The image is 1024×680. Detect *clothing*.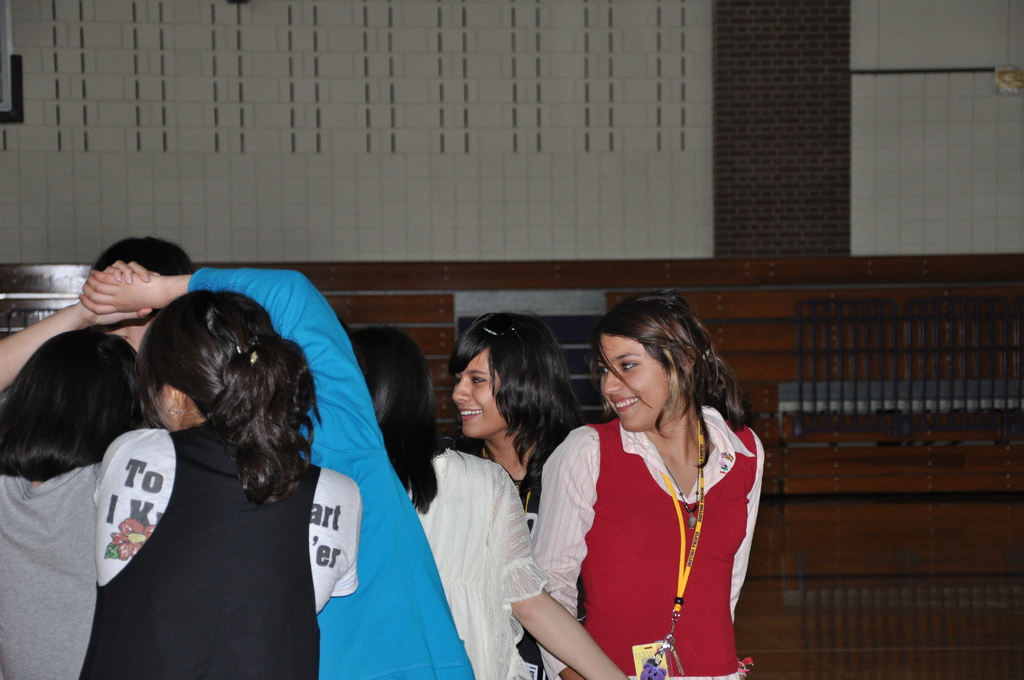
Detection: bbox=(81, 416, 319, 679).
